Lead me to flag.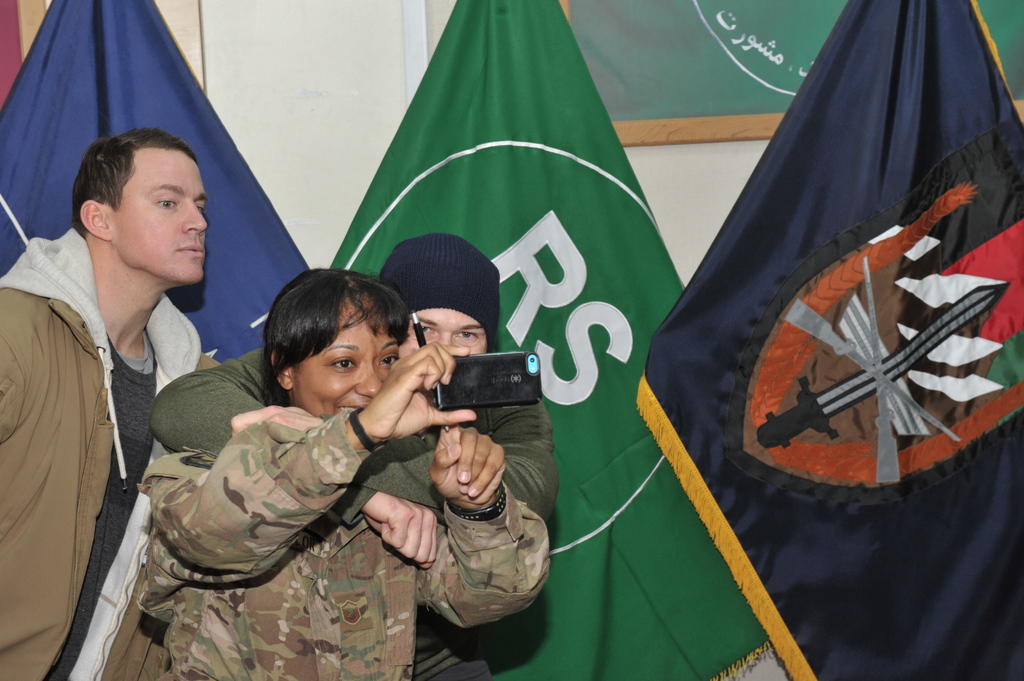
Lead to [left=317, top=0, right=802, bottom=680].
